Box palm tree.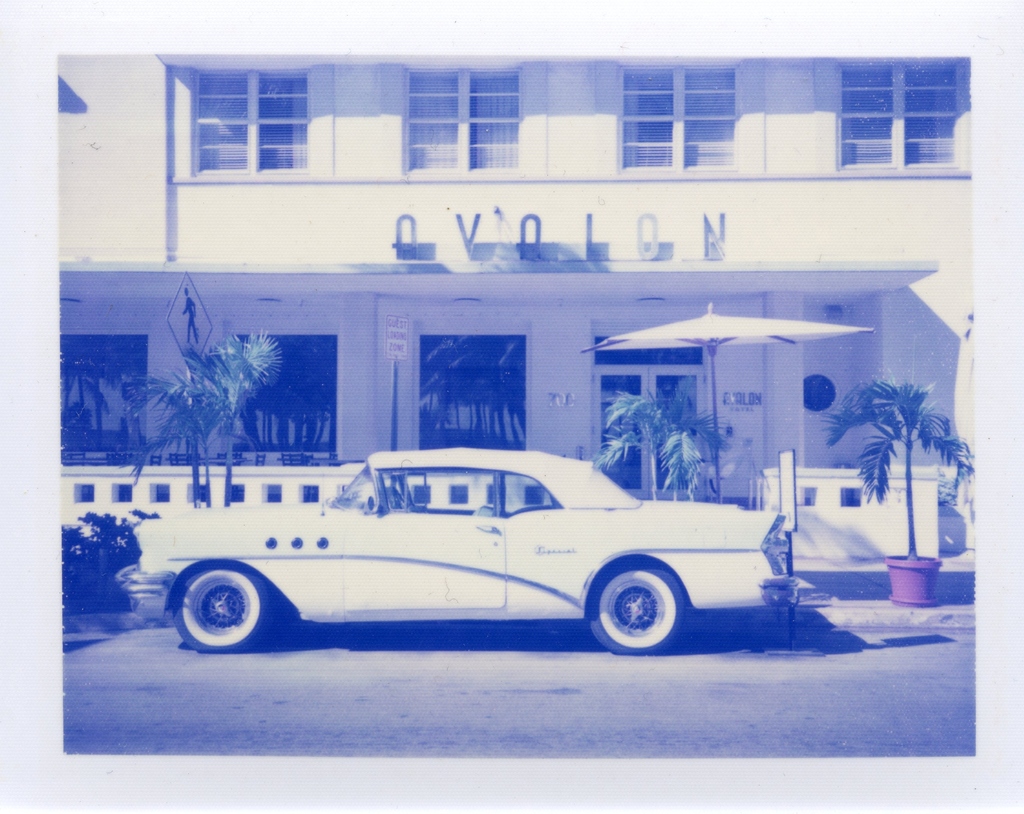
(x1=654, y1=380, x2=737, y2=499).
